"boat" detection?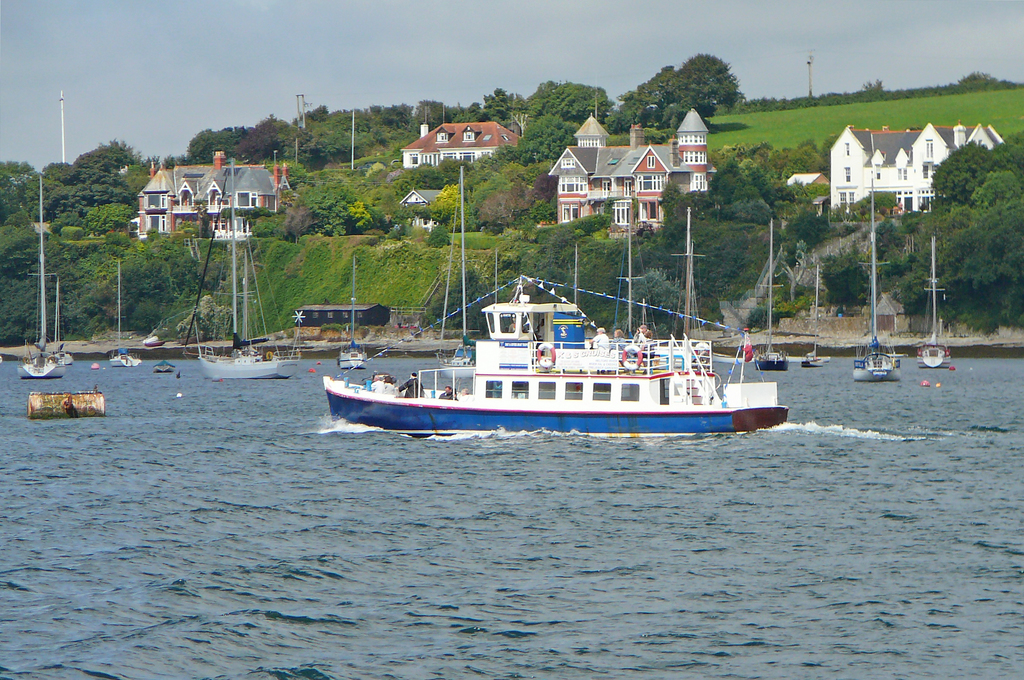
bbox=[799, 260, 829, 370]
